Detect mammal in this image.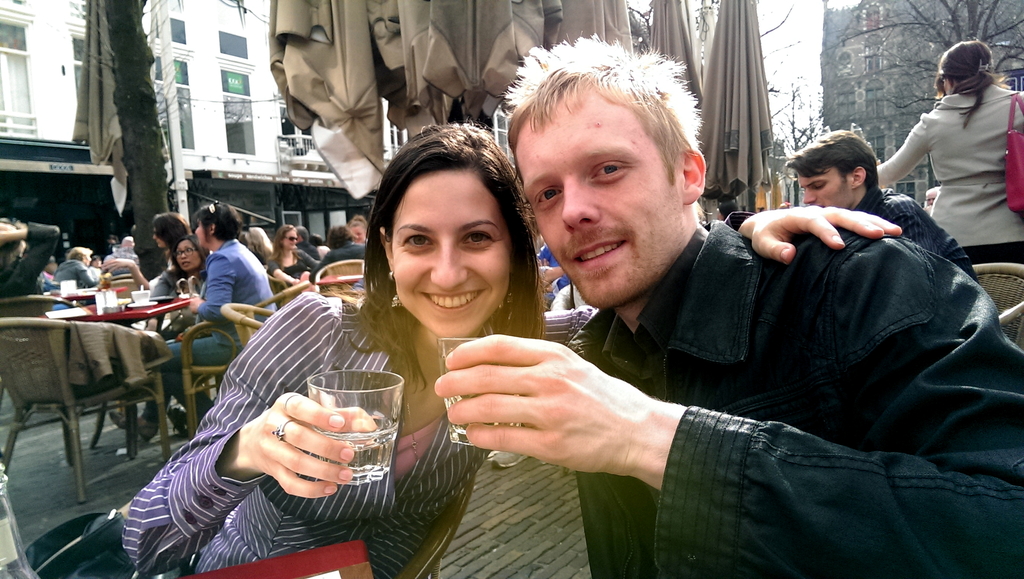
Detection: [109, 192, 276, 442].
